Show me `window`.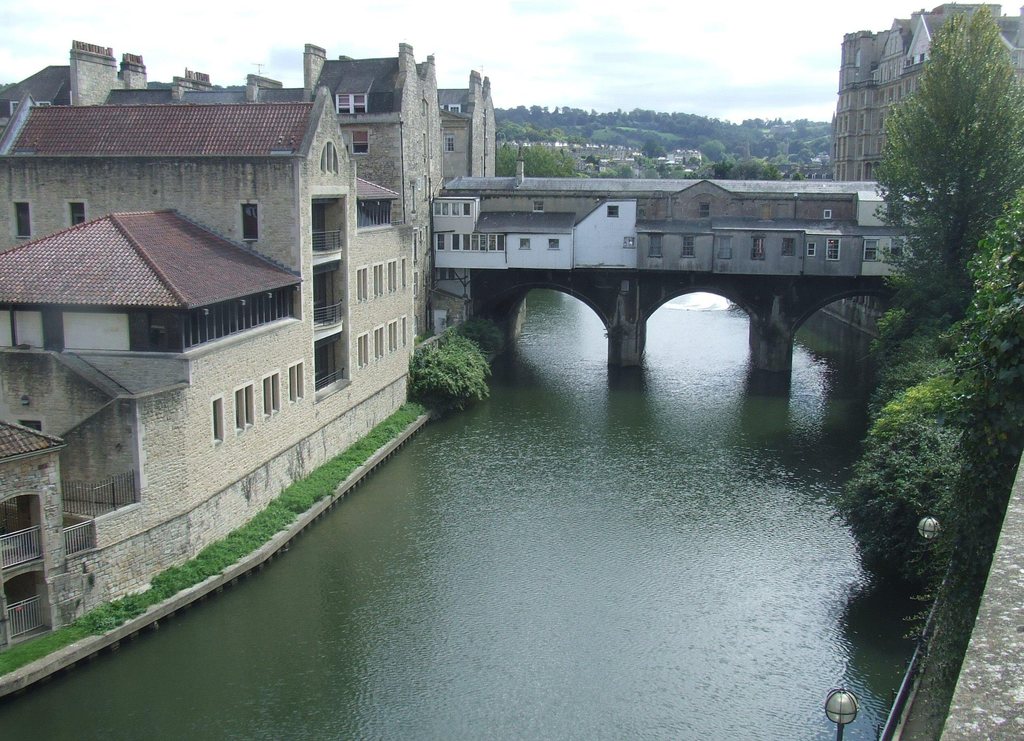
`window` is here: [left=266, top=371, right=285, bottom=419].
